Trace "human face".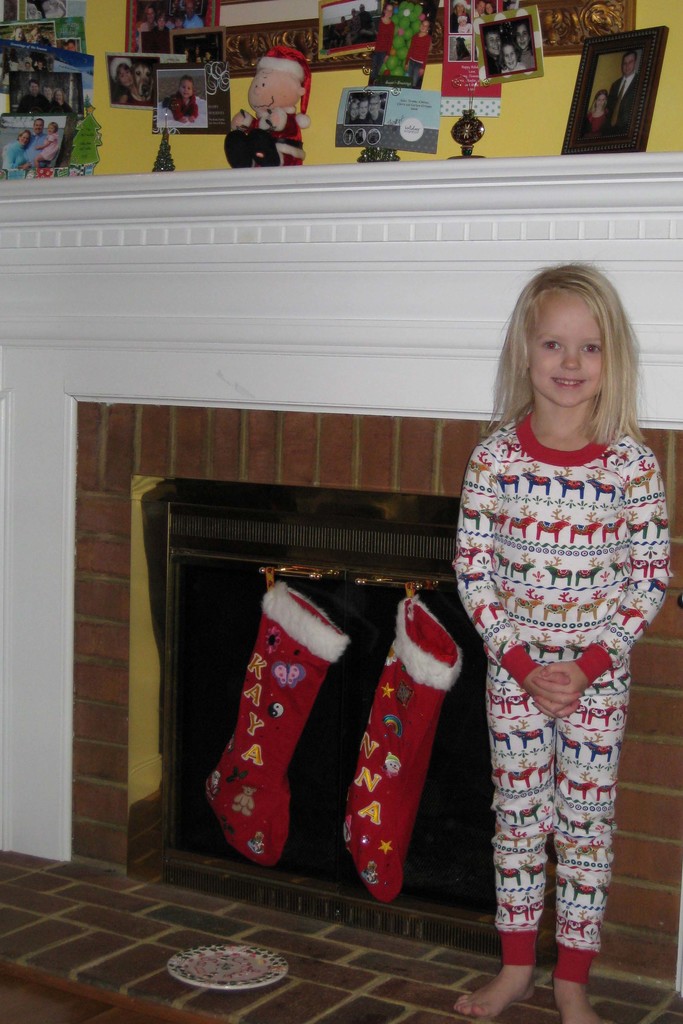
Traced to 347:100:359:117.
